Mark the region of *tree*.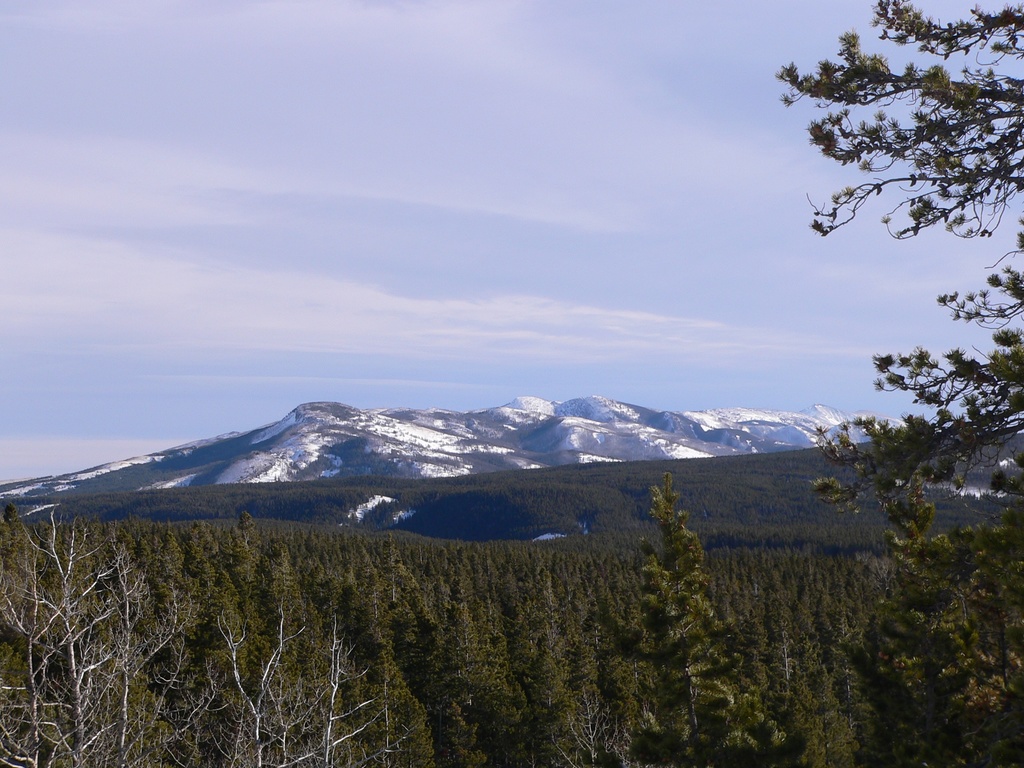
Region: bbox=(622, 468, 803, 767).
